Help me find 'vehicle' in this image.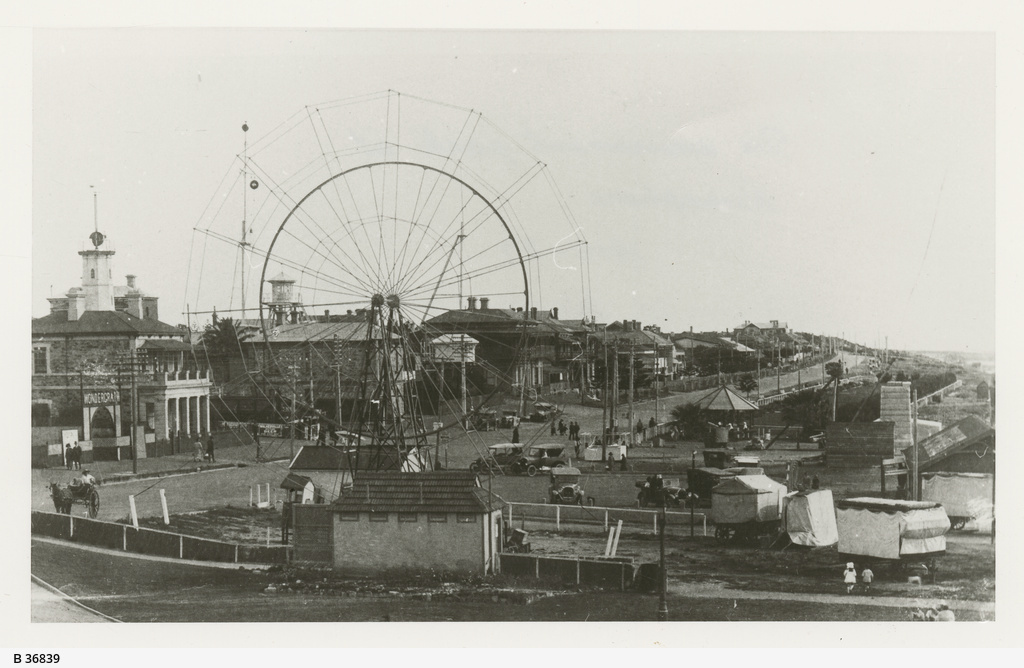
Found it: locate(491, 411, 524, 427).
